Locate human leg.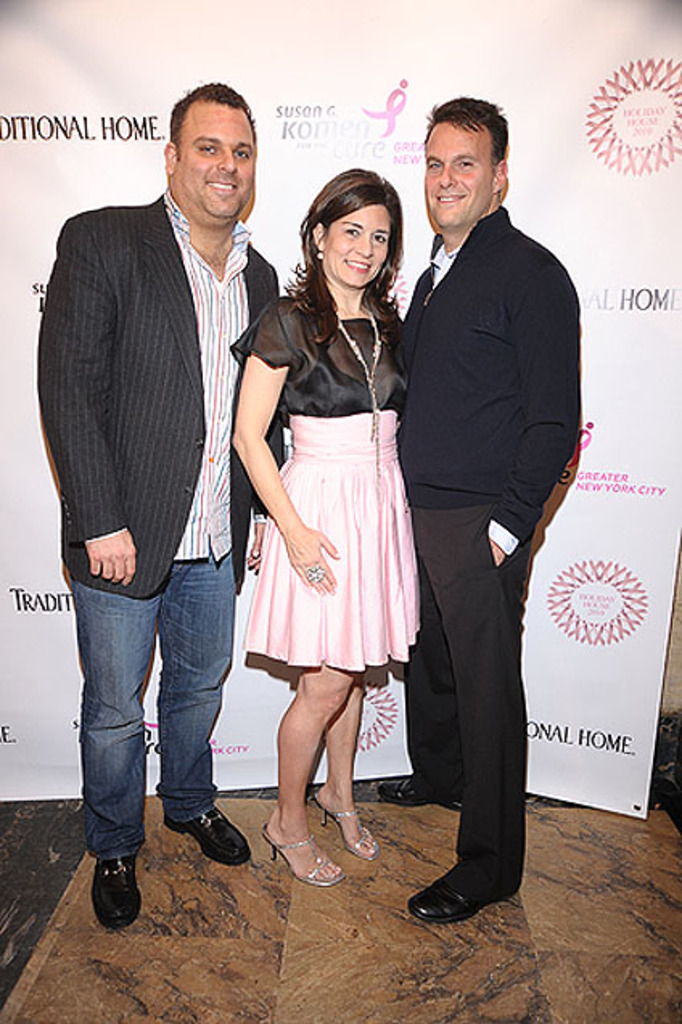
Bounding box: {"left": 376, "top": 572, "right": 460, "bottom": 802}.
